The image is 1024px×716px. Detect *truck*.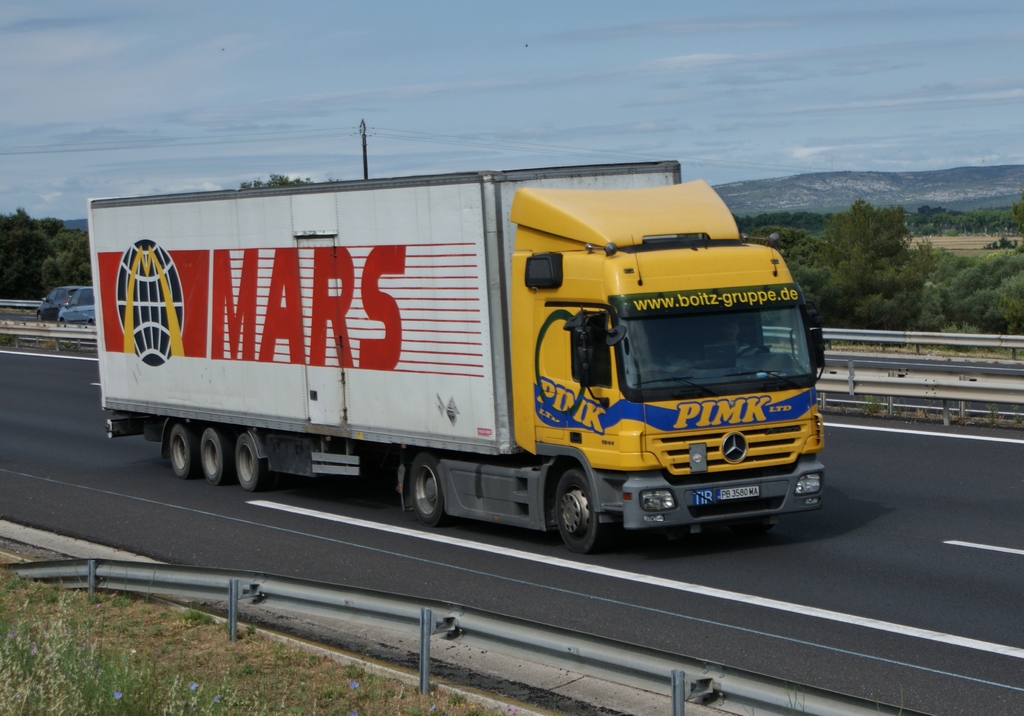
Detection: rect(100, 153, 808, 565).
